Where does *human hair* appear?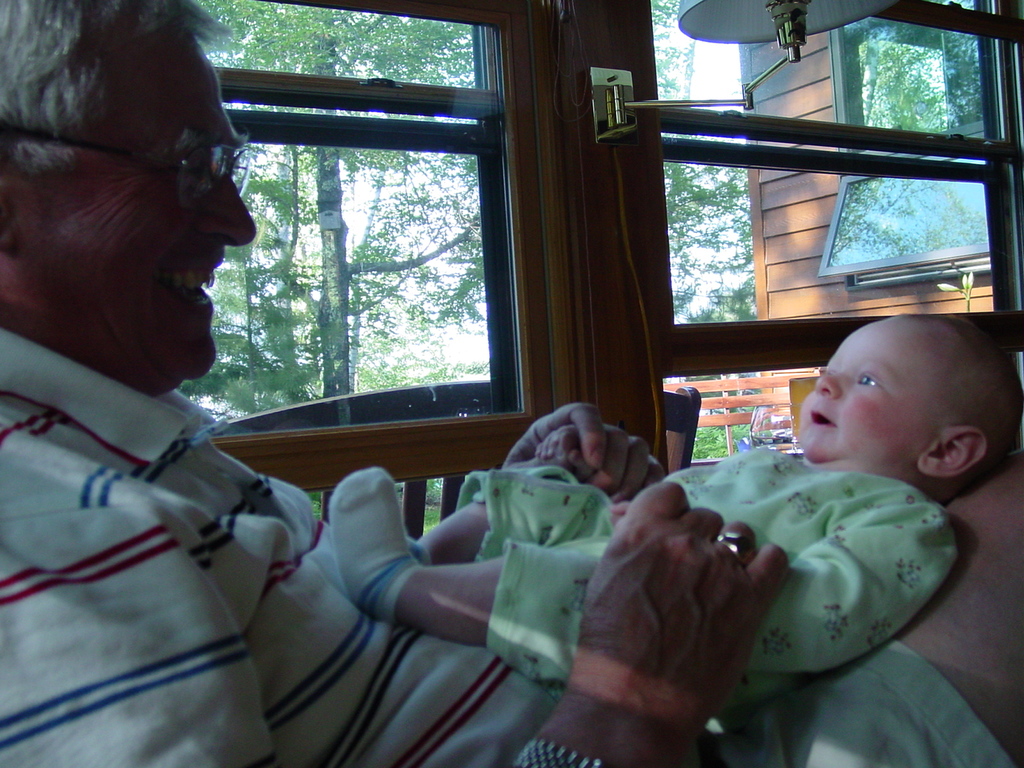
Appears at BBox(29, 10, 234, 226).
